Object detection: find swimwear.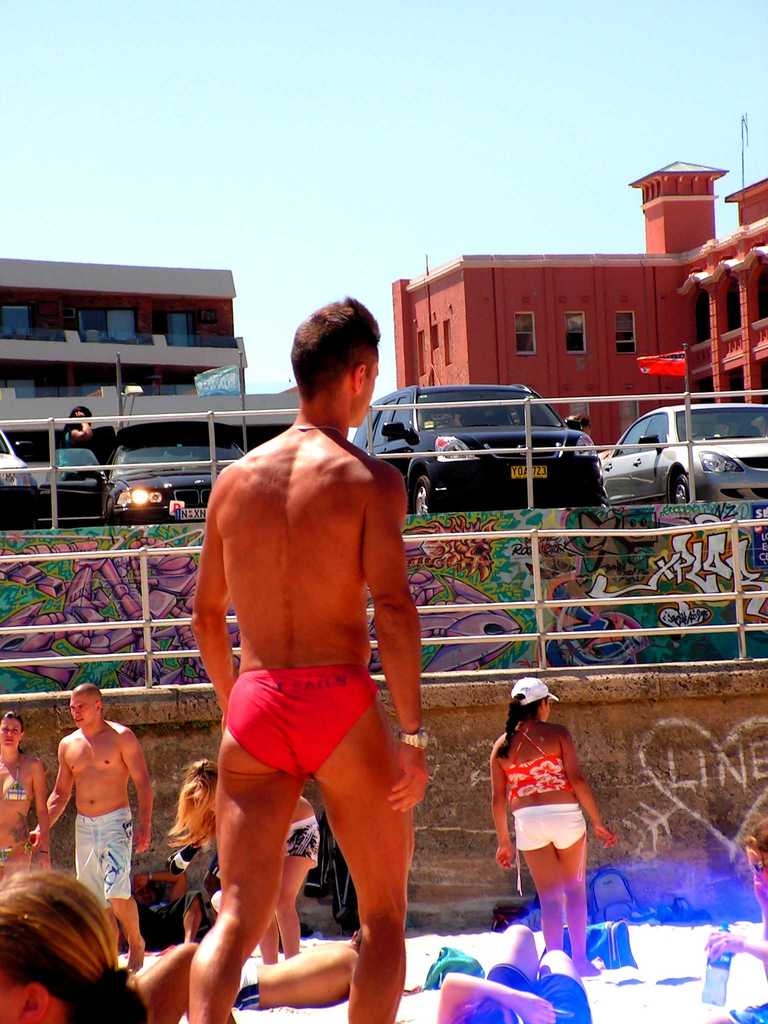
rect(65, 803, 134, 906).
